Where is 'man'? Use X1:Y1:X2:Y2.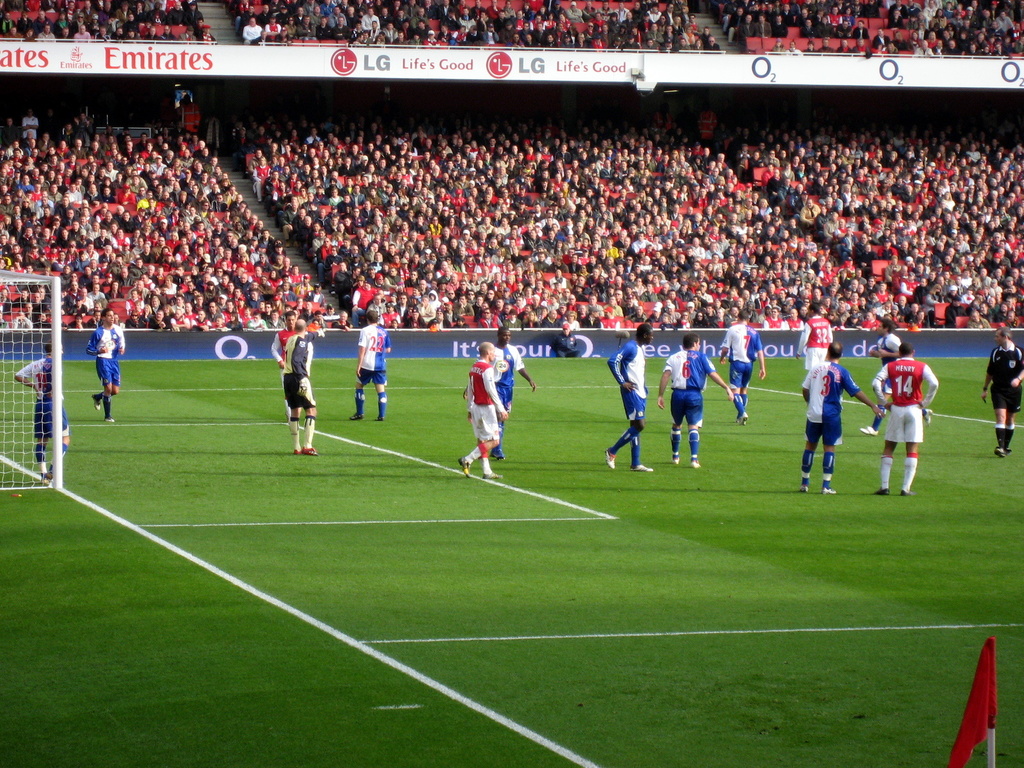
738:143:757:177.
